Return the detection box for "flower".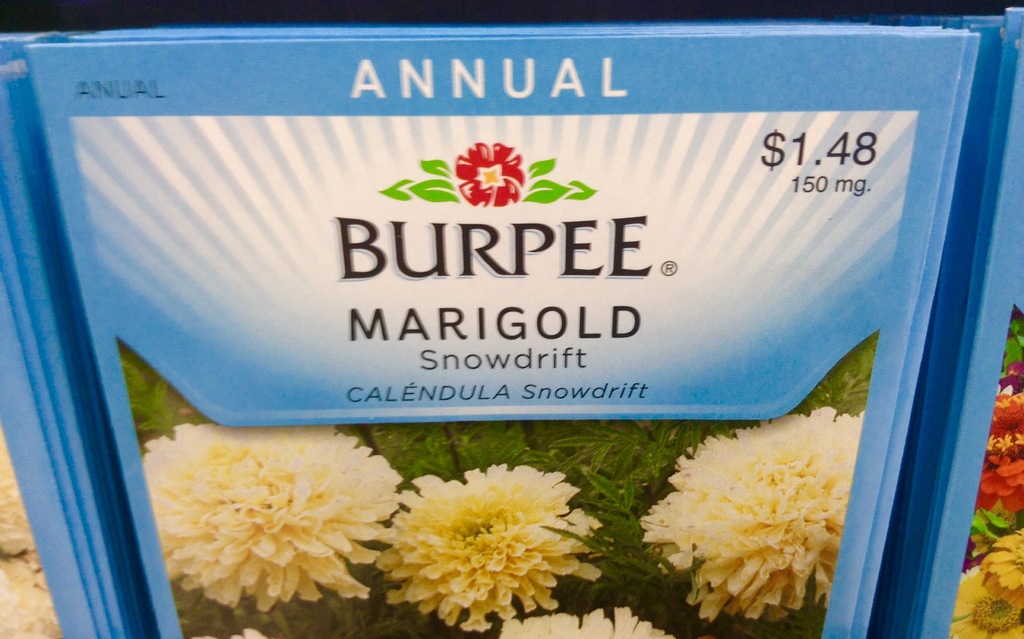
[x1=369, y1=458, x2=602, y2=627].
